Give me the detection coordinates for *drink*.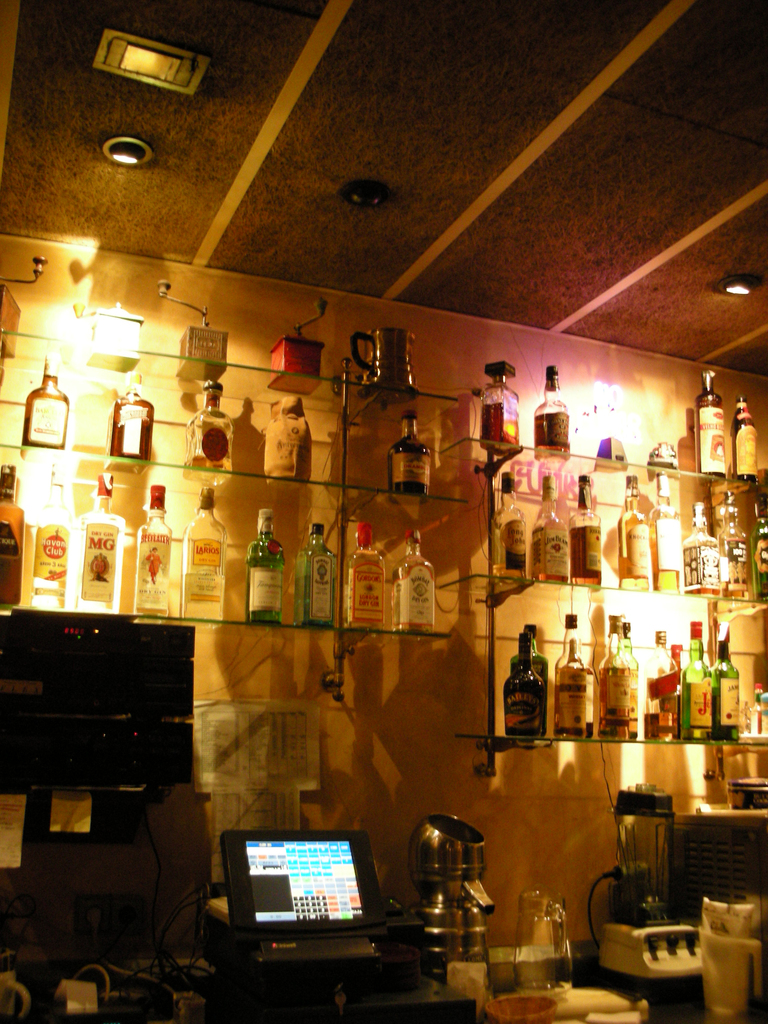
[x1=716, y1=490, x2=751, y2=602].
